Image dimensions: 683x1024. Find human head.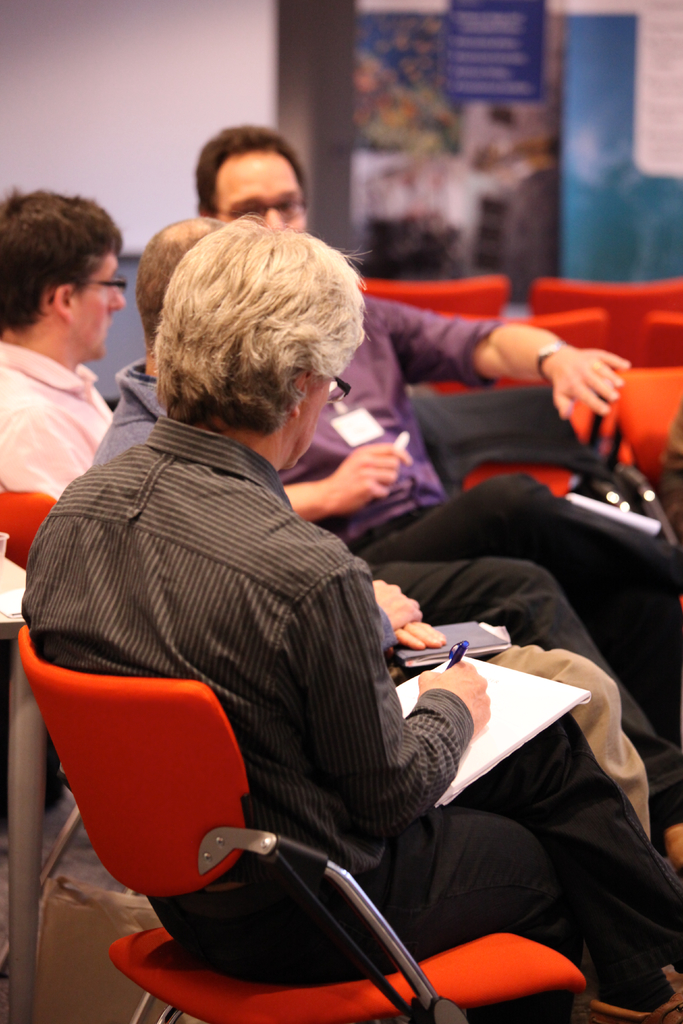
[133, 198, 370, 451].
